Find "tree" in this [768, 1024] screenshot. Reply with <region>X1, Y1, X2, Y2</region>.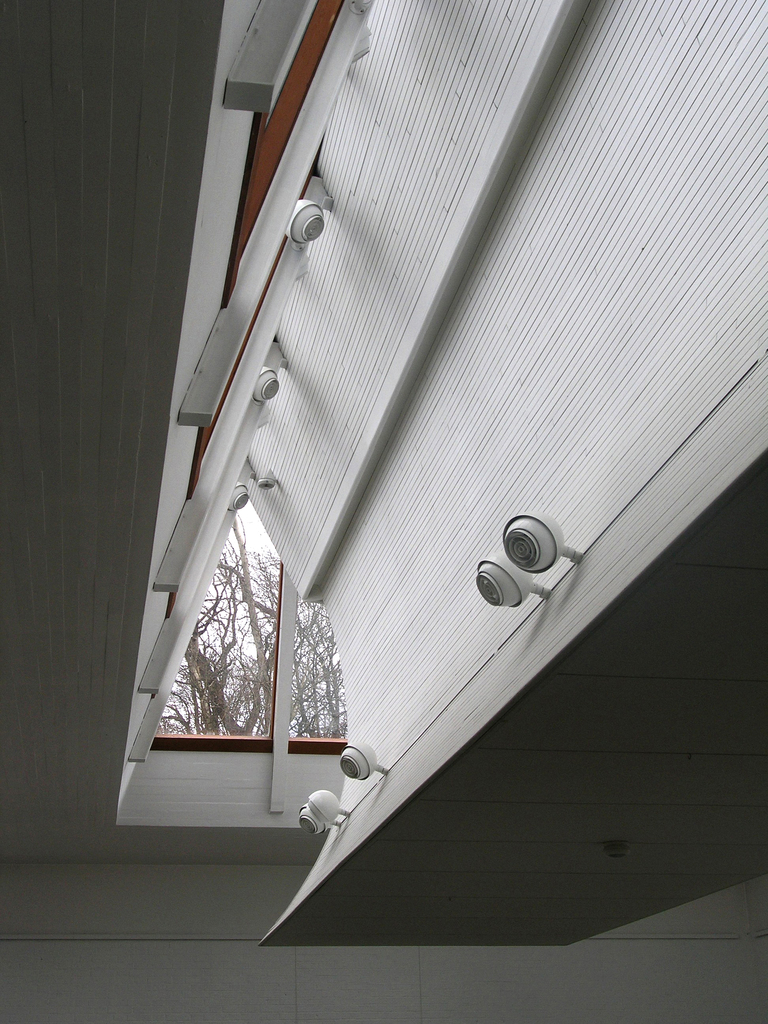
<region>160, 504, 348, 741</region>.
